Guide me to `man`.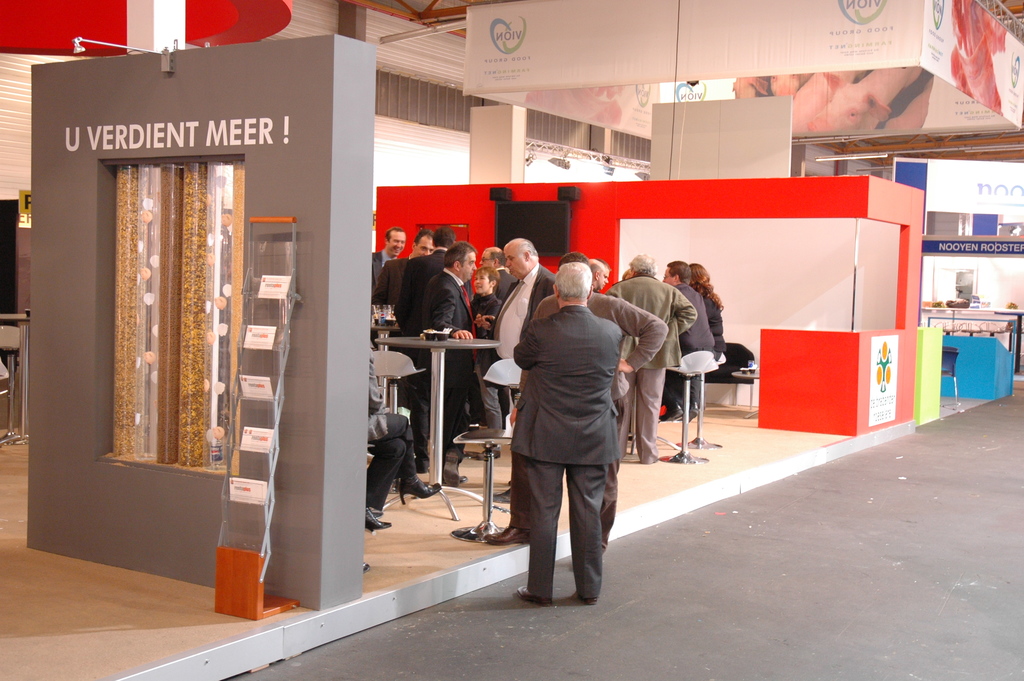
Guidance: [x1=371, y1=226, x2=437, y2=408].
